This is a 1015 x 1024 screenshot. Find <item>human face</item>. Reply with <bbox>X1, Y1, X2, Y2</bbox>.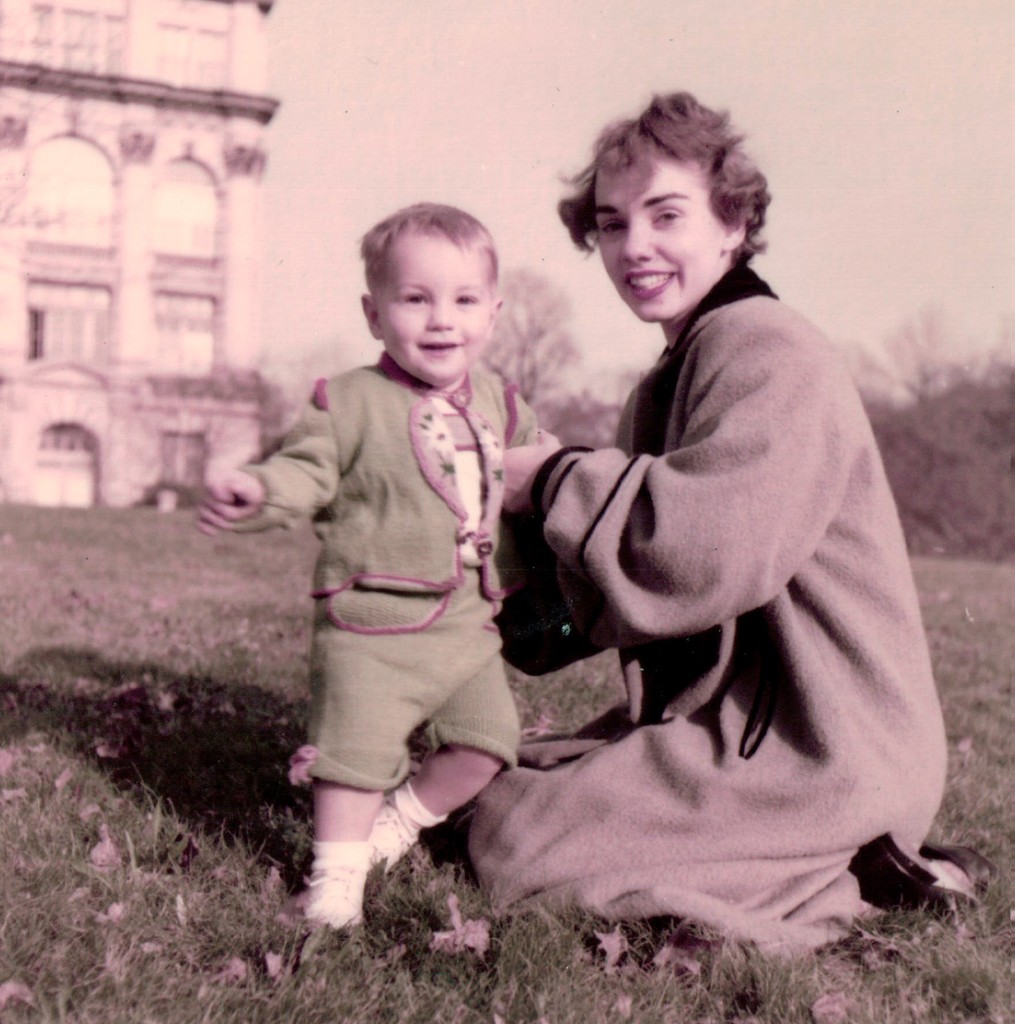
<bbox>602, 146, 727, 328</bbox>.
